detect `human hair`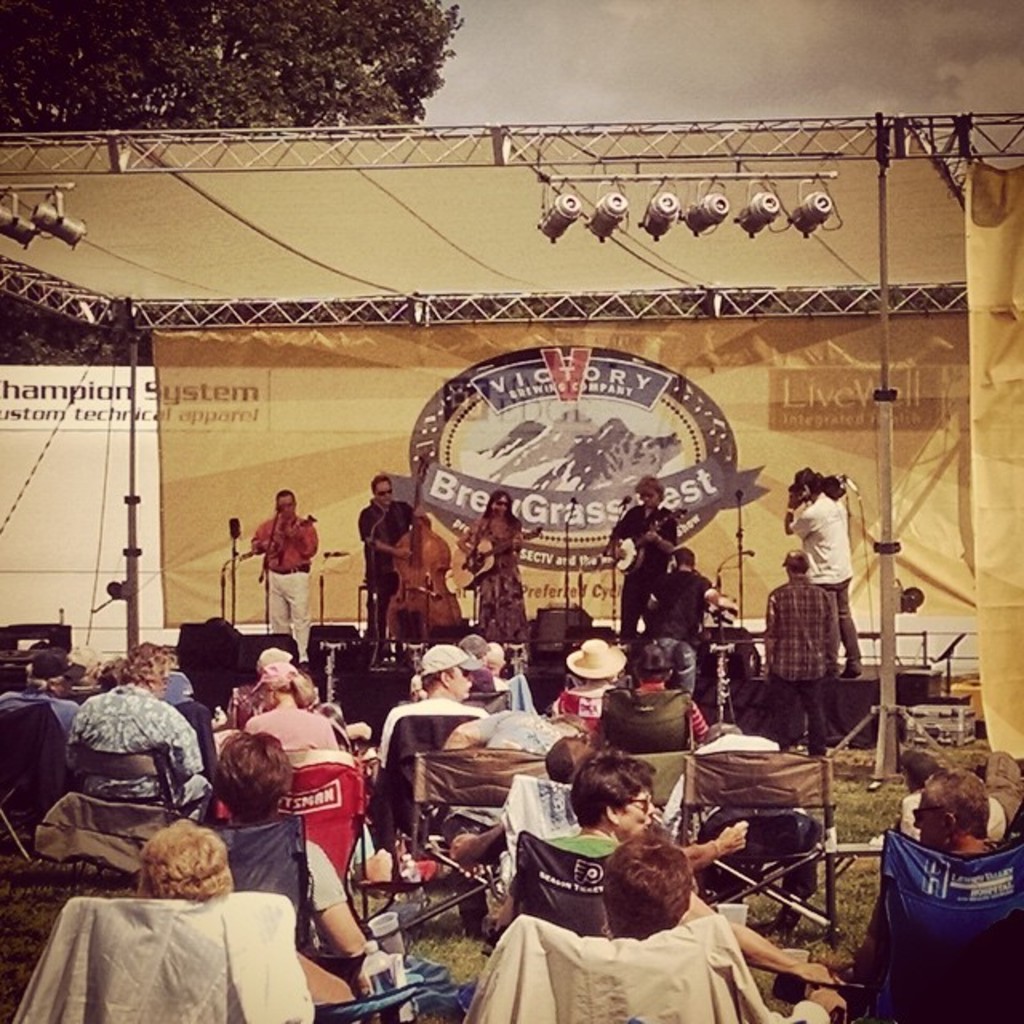
{"x1": 637, "y1": 470, "x2": 667, "y2": 501}
